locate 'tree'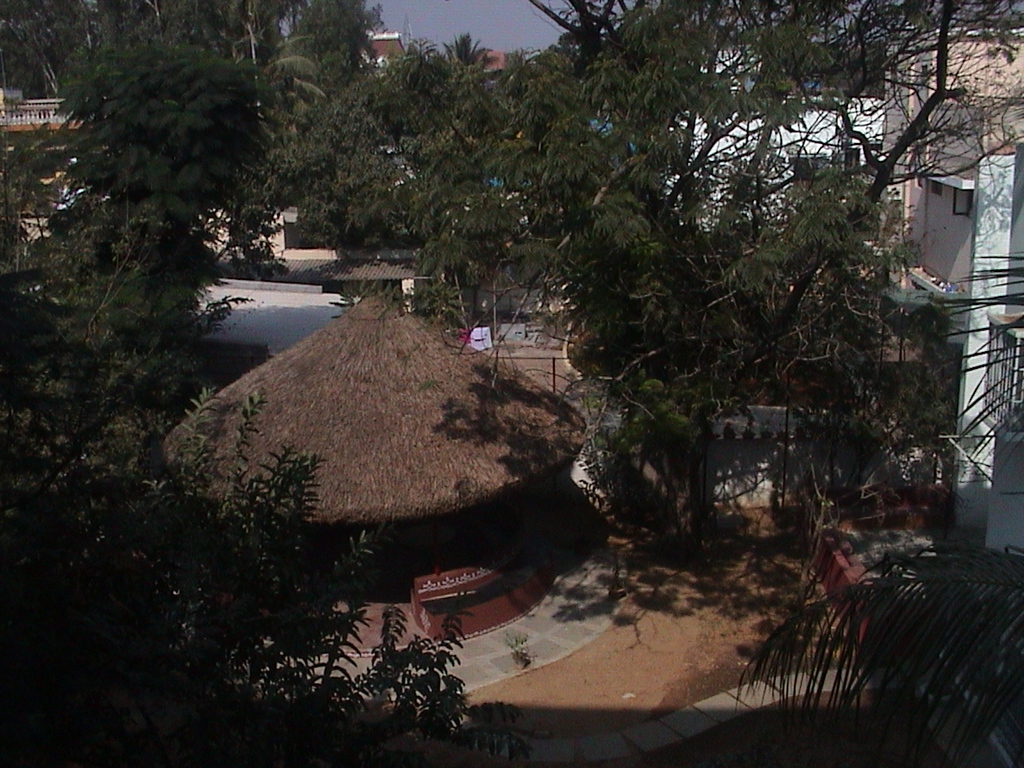
x1=0 y1=372 x2=528 y2=764
